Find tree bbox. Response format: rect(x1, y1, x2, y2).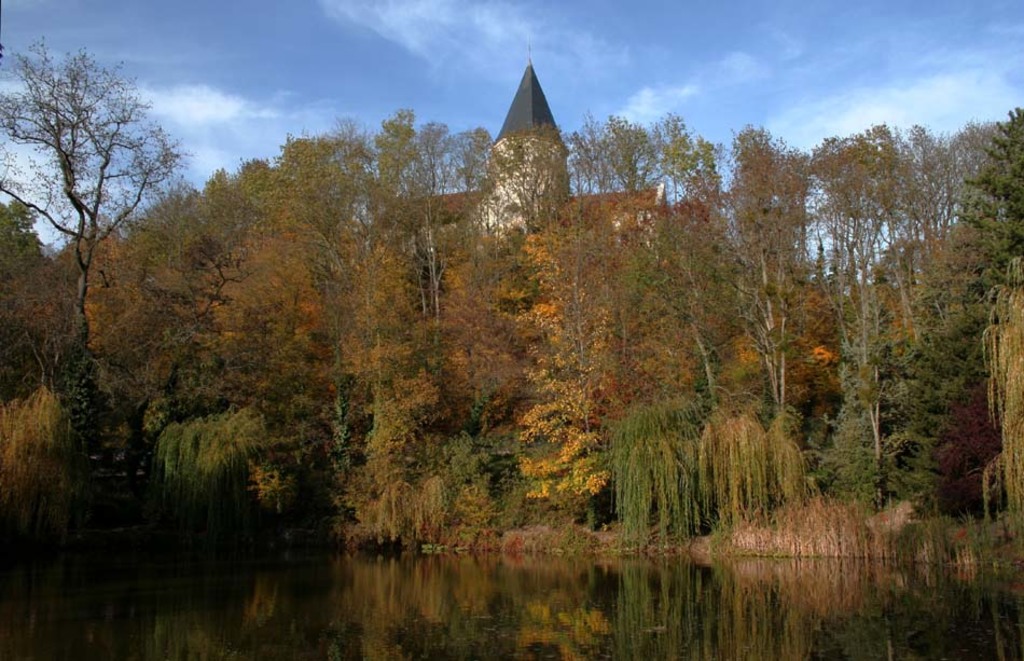
rect(24, 33, 182, 423).
